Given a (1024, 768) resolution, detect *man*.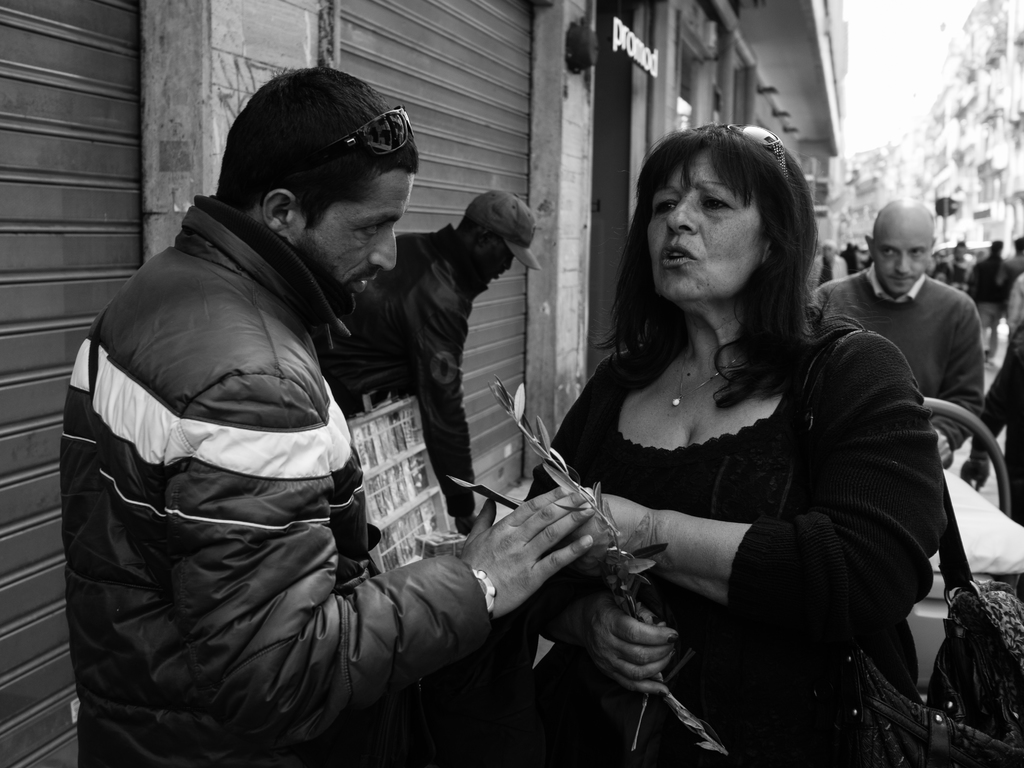
pyautogui.locateOnScreen(86, 81, 673, 758).
